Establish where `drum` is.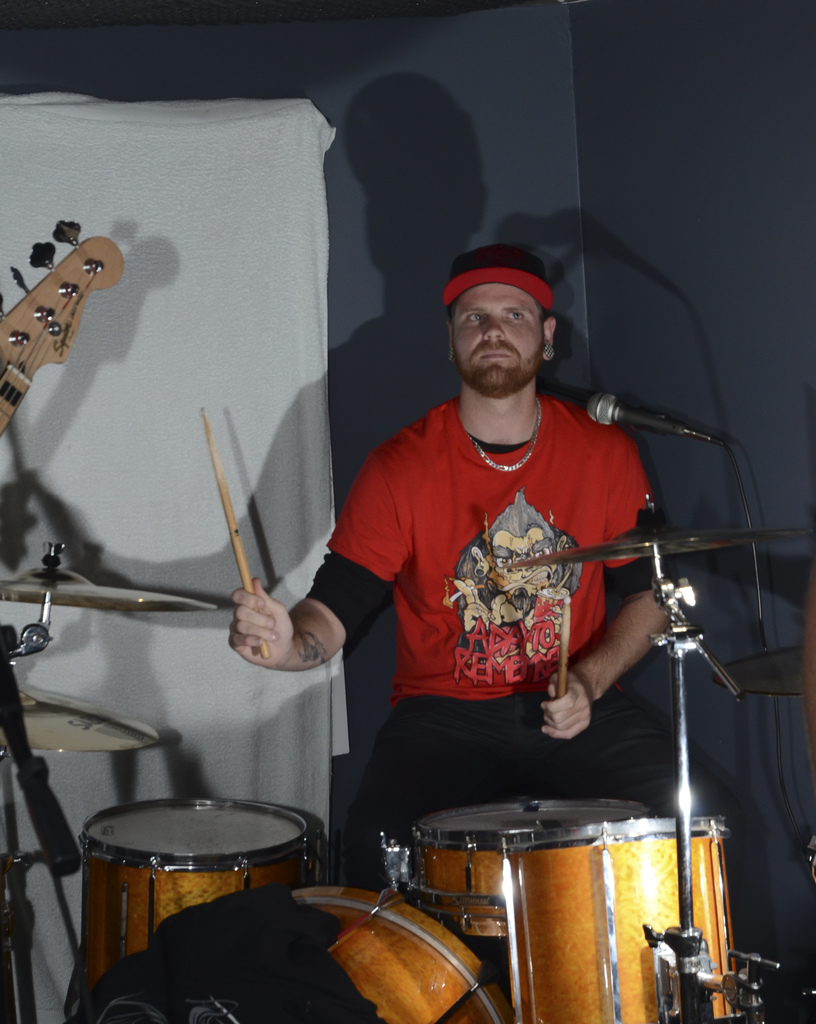
Established at 495,818,747,1023.
